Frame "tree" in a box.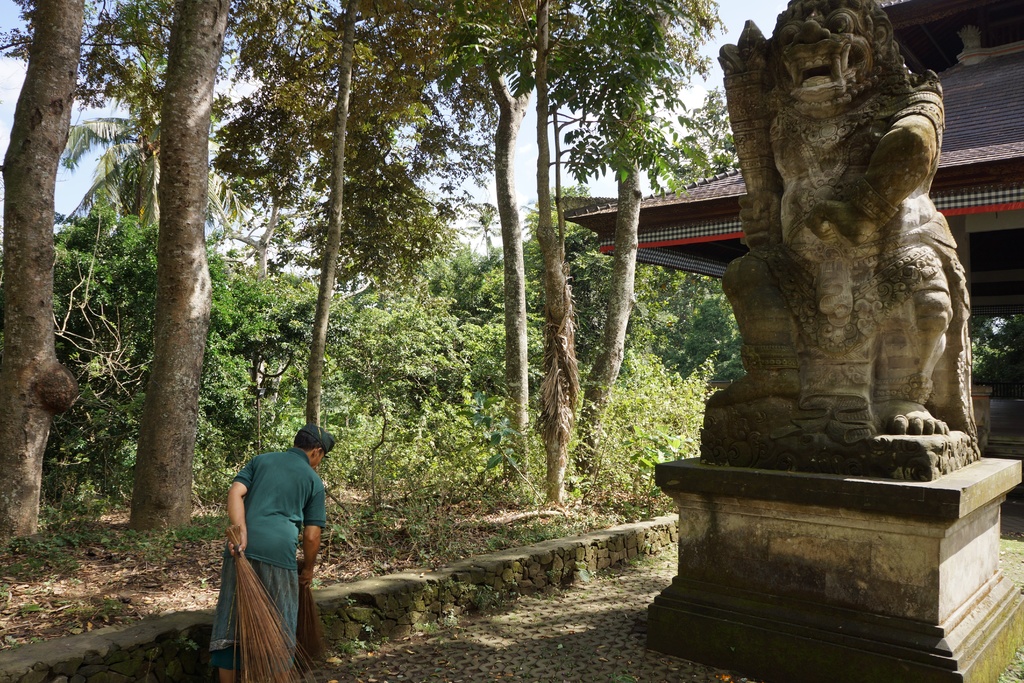
select_region(556, 0, 742, 480).
